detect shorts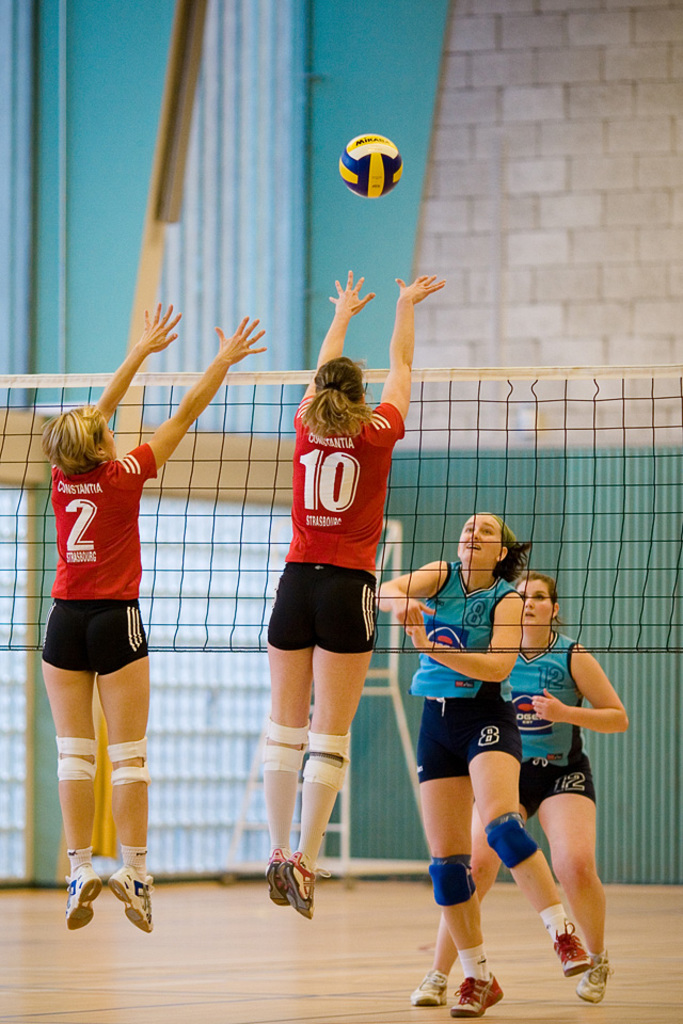
x1=517 y1=753 x2=597 y2=815
